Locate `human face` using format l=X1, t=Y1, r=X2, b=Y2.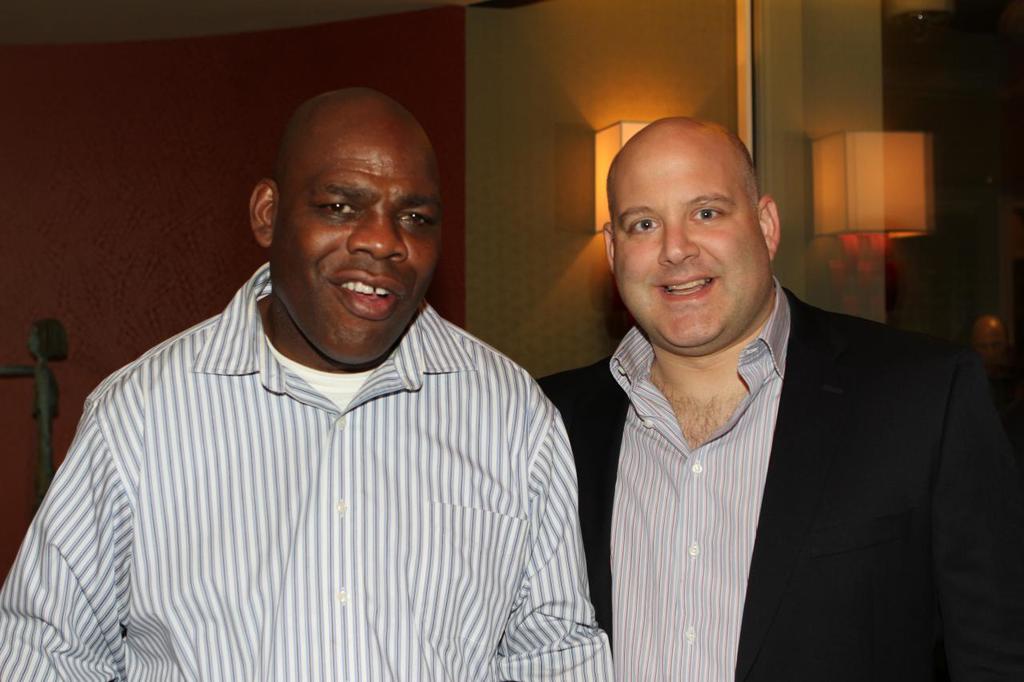
l=269, t=130, r=440, b=361.
